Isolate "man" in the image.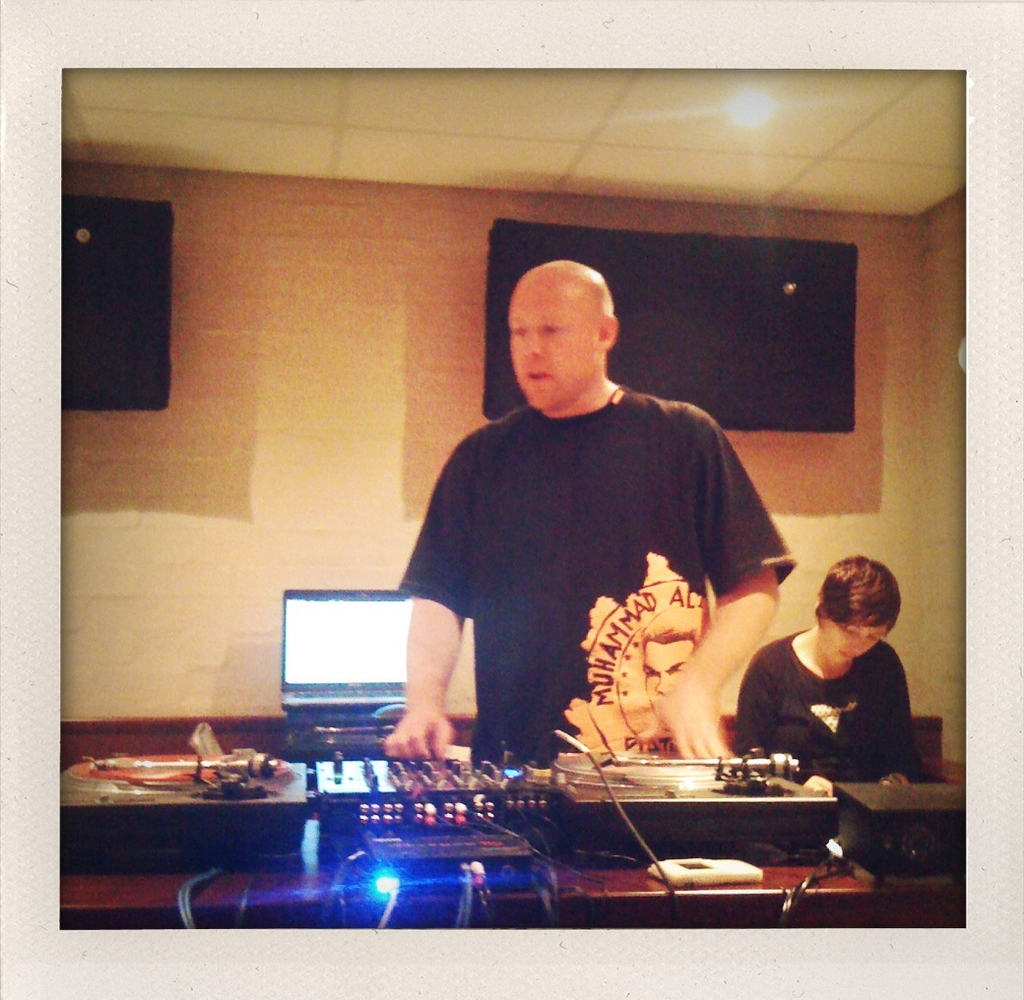
Isolated region: select_region(384, 254, 806, 771).
